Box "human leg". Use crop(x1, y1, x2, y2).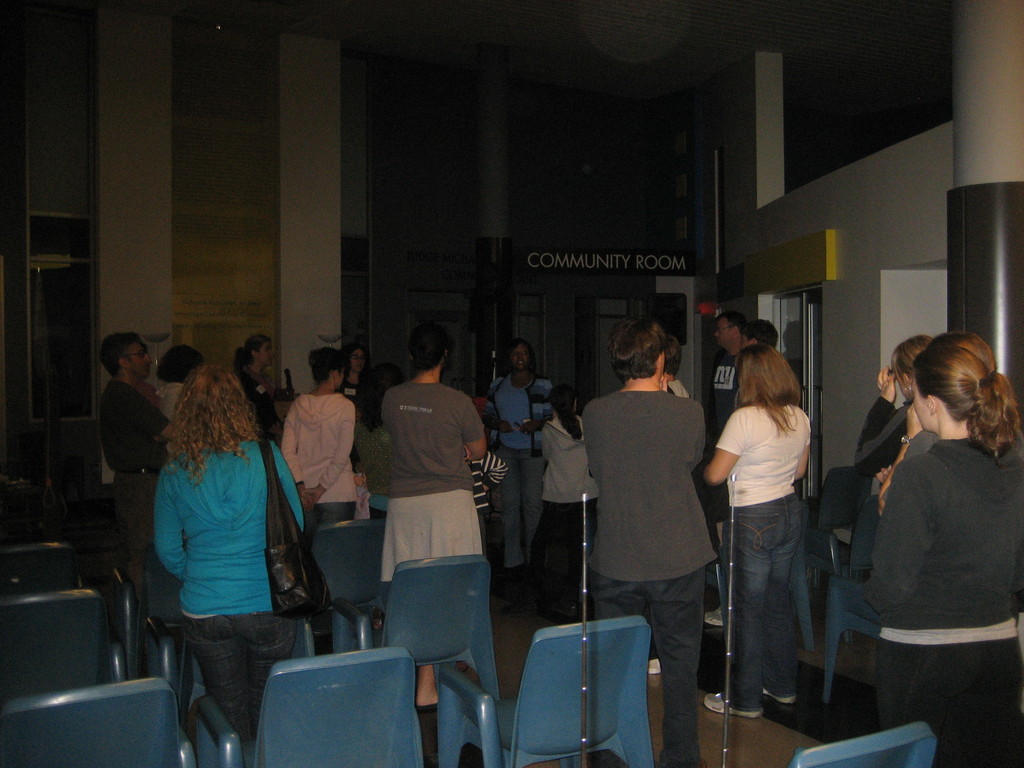
crop(162, 600, 273, 763).
